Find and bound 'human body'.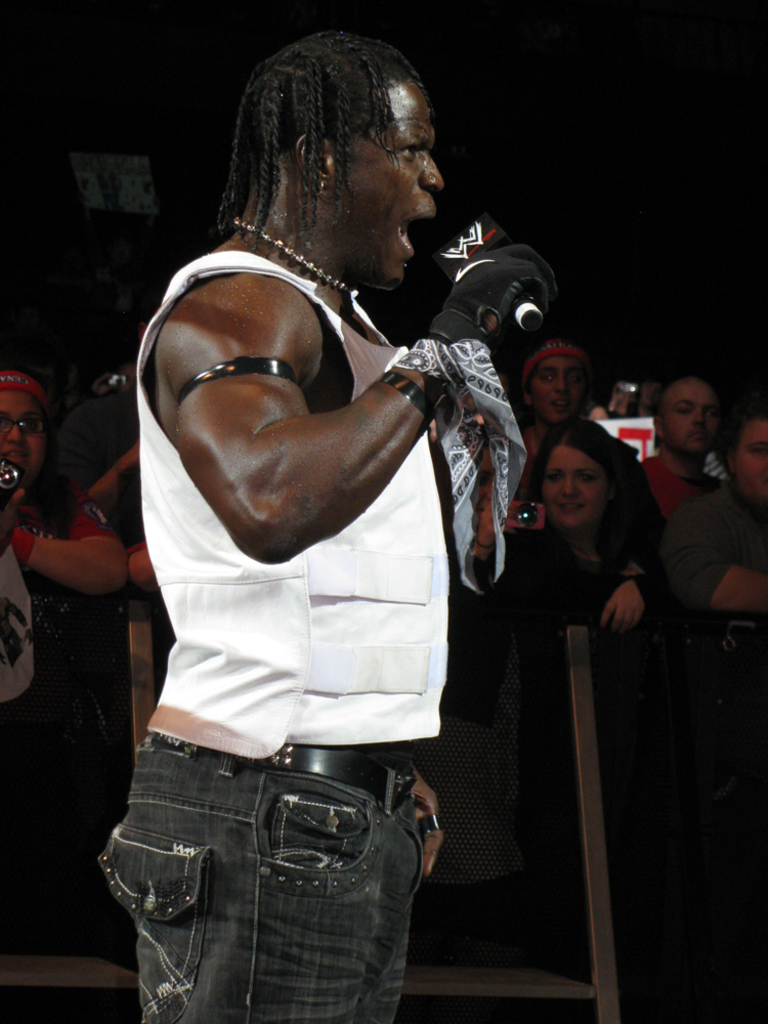
Bound: rect(523, 317, 591, 431).
